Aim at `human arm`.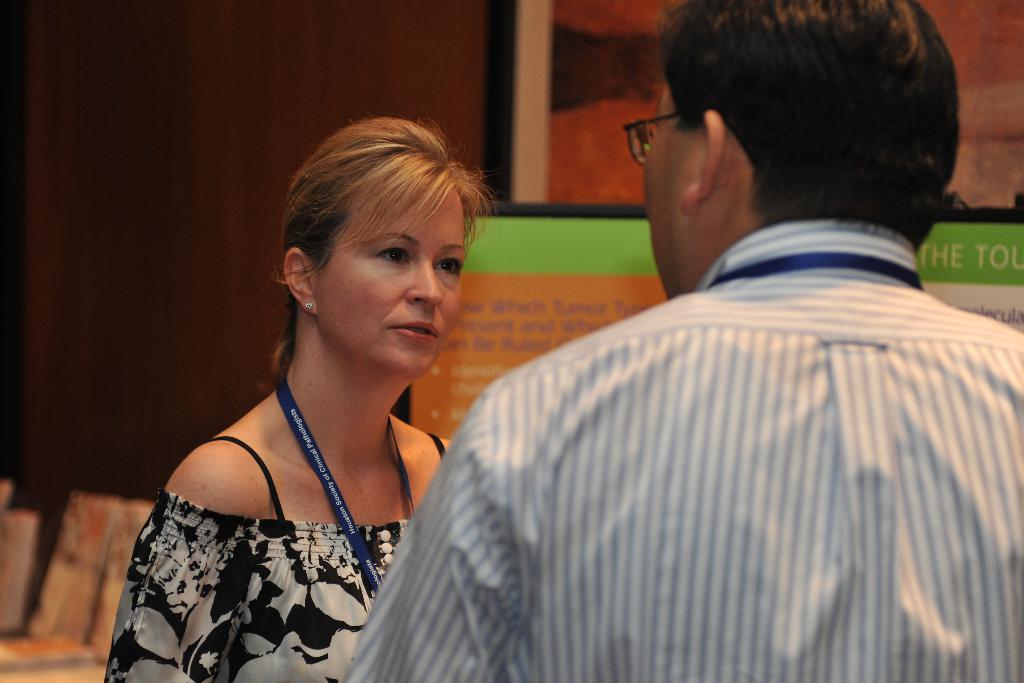
Aimed at <box>100,444,266,682</box>.
